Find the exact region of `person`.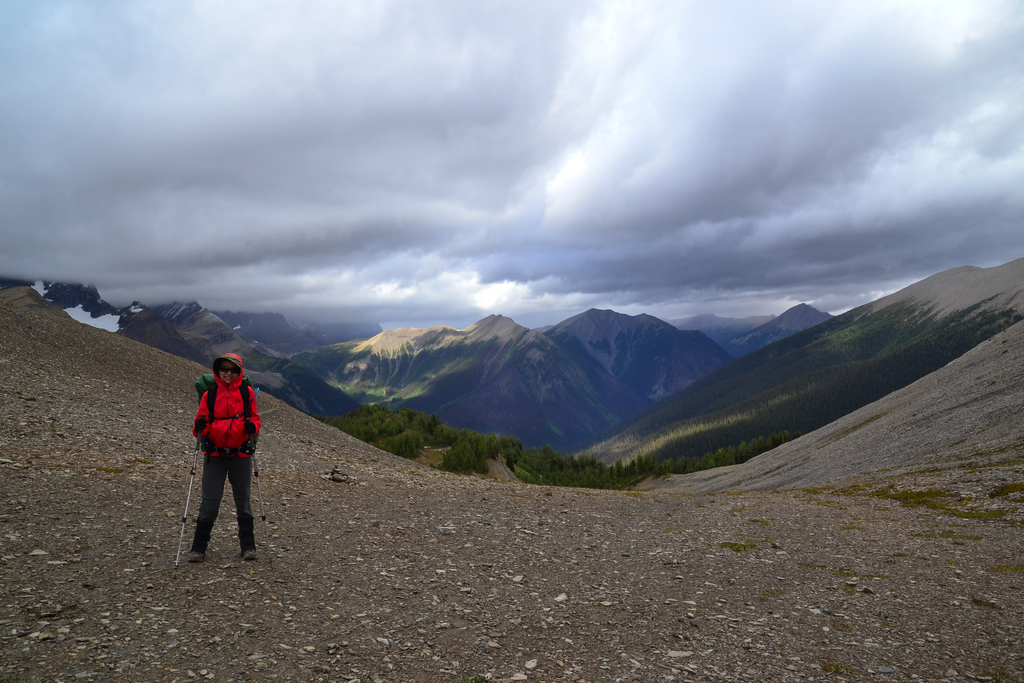
Exact region: crop(186, 352, 261, 565).
